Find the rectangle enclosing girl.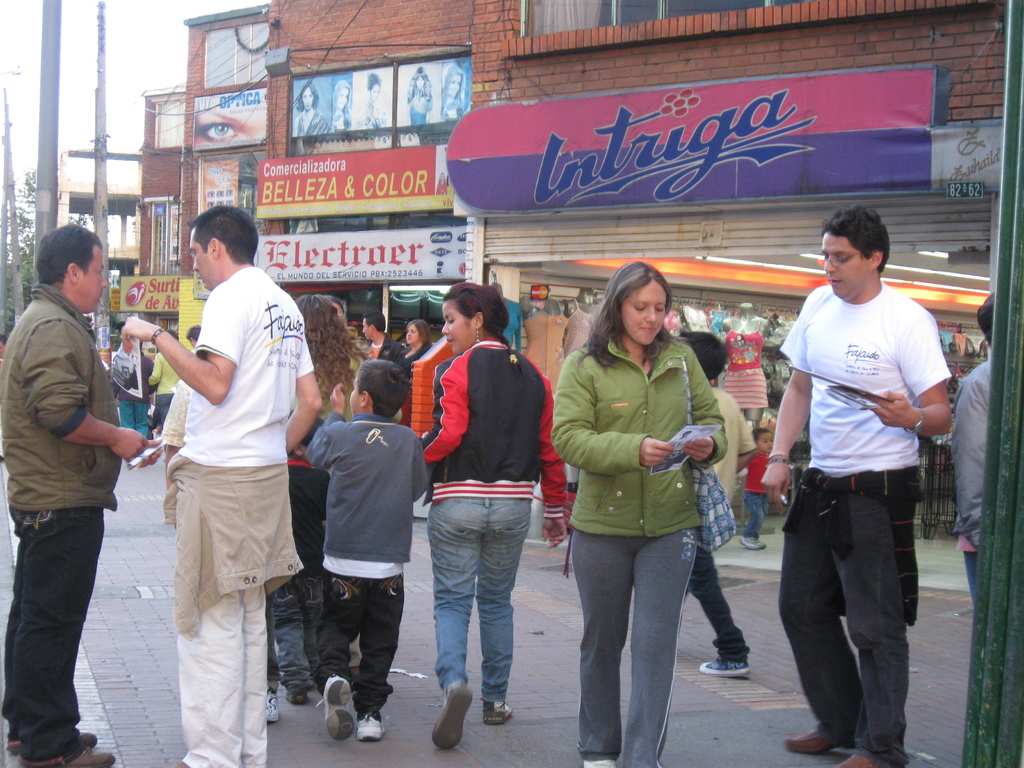
region(403, 277, 570, 755).
